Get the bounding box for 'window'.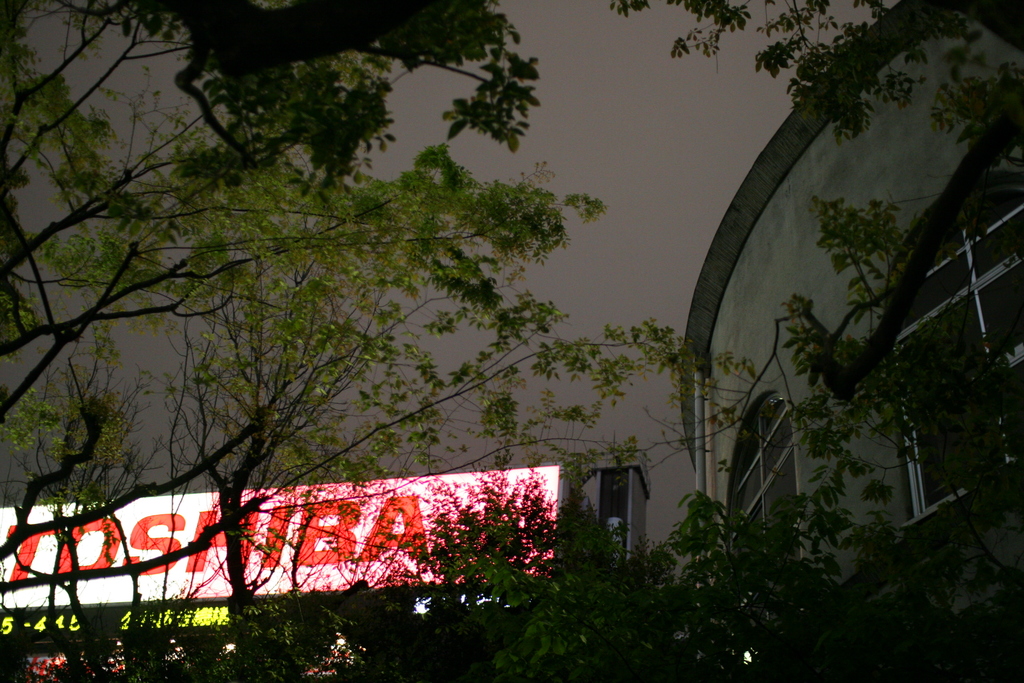
select_region(883, 173, 1023, 525).
